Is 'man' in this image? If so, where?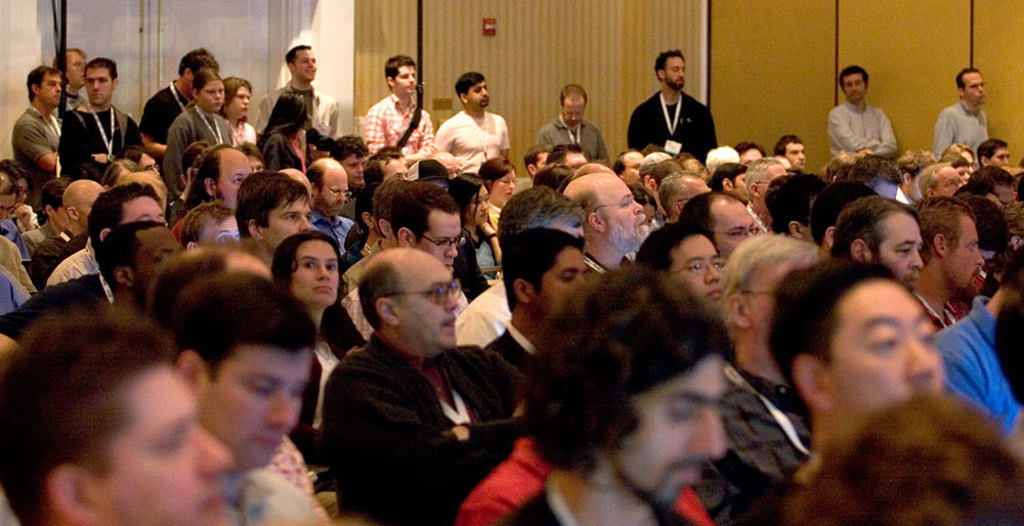
Yes, at left=628, top=48, right=714, bottom=156.
